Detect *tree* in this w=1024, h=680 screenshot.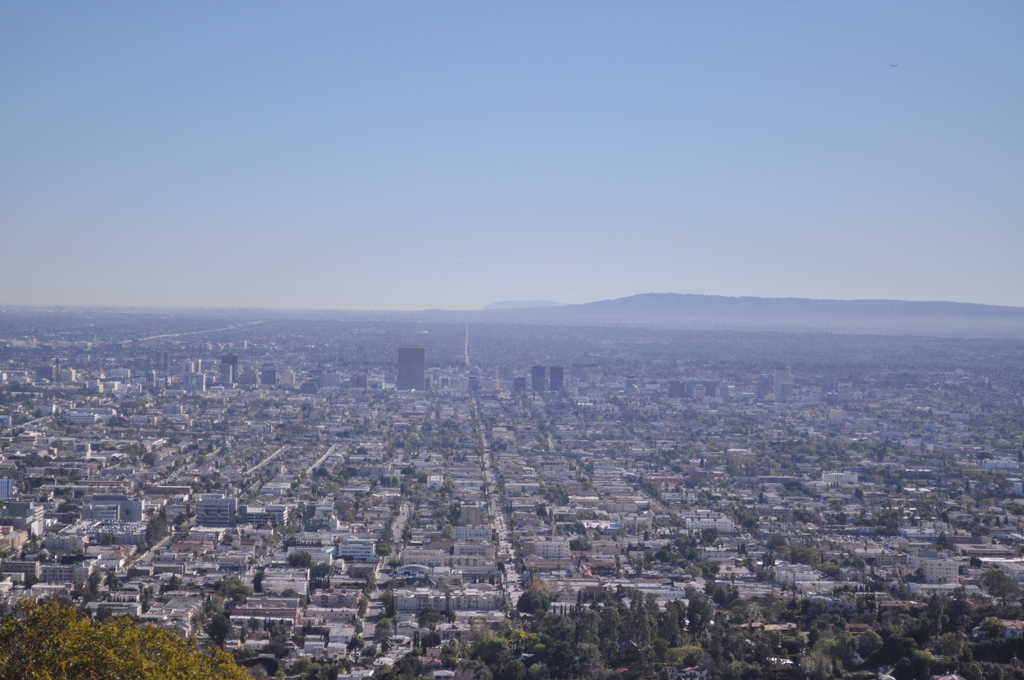
Detection: 379/421/390/426.
